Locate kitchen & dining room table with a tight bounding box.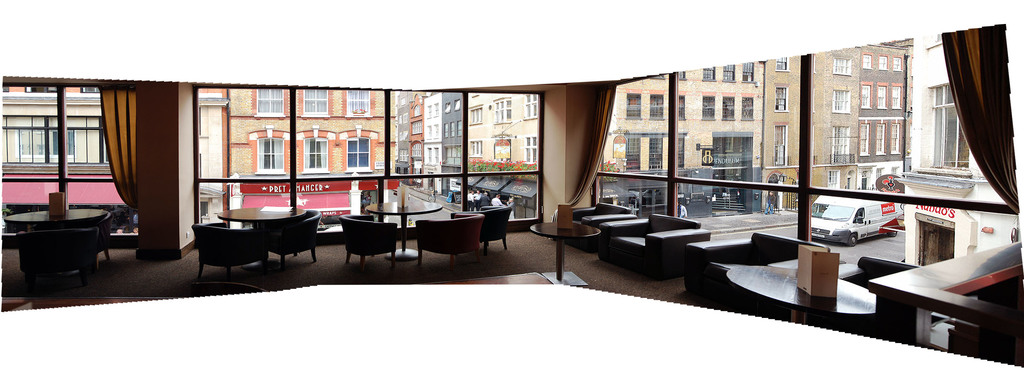
bbox=[368, 193, 441, 263].
